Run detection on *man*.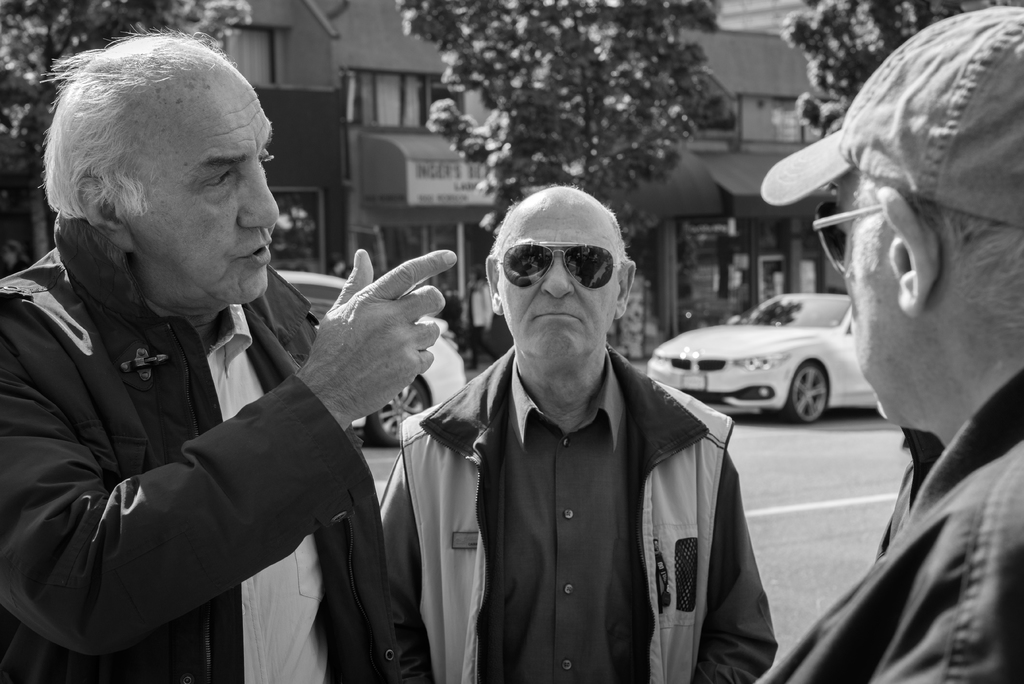
Result: rect(20, 28, 457, 683).
